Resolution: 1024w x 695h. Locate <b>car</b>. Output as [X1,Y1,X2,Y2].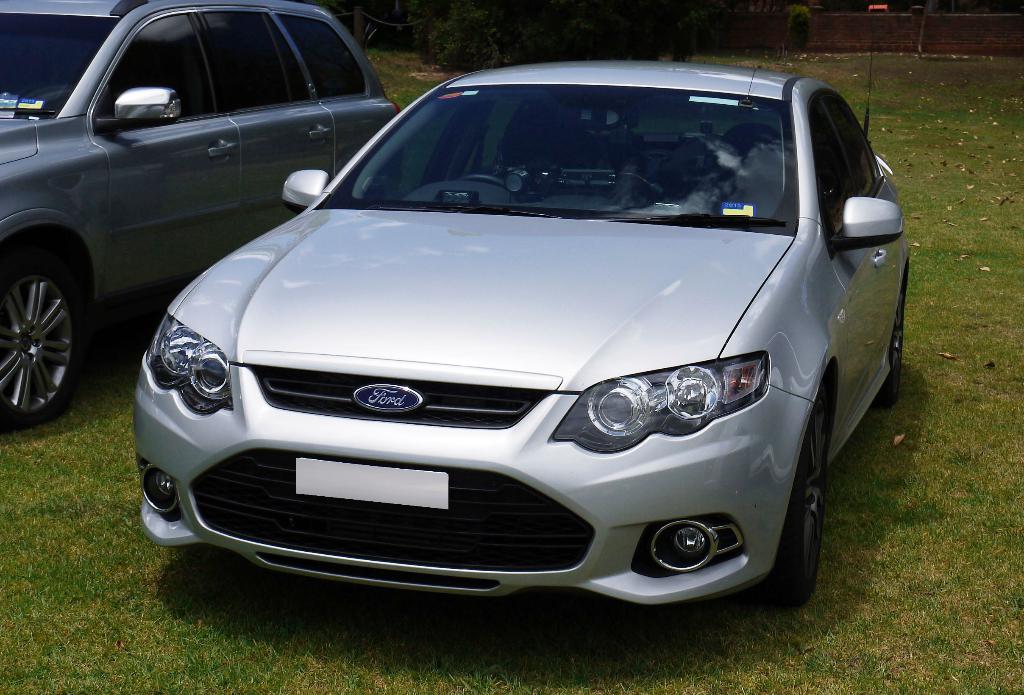
[127,56,908,623].
